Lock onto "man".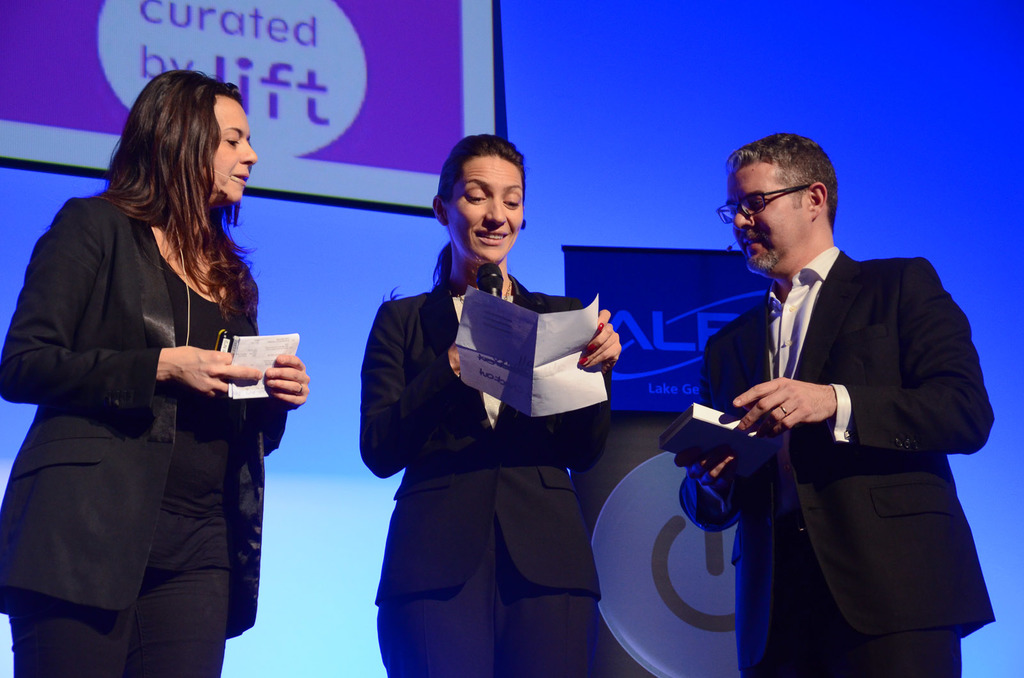
Locked: x1=679, y1=137, x2=989, y2=670.
